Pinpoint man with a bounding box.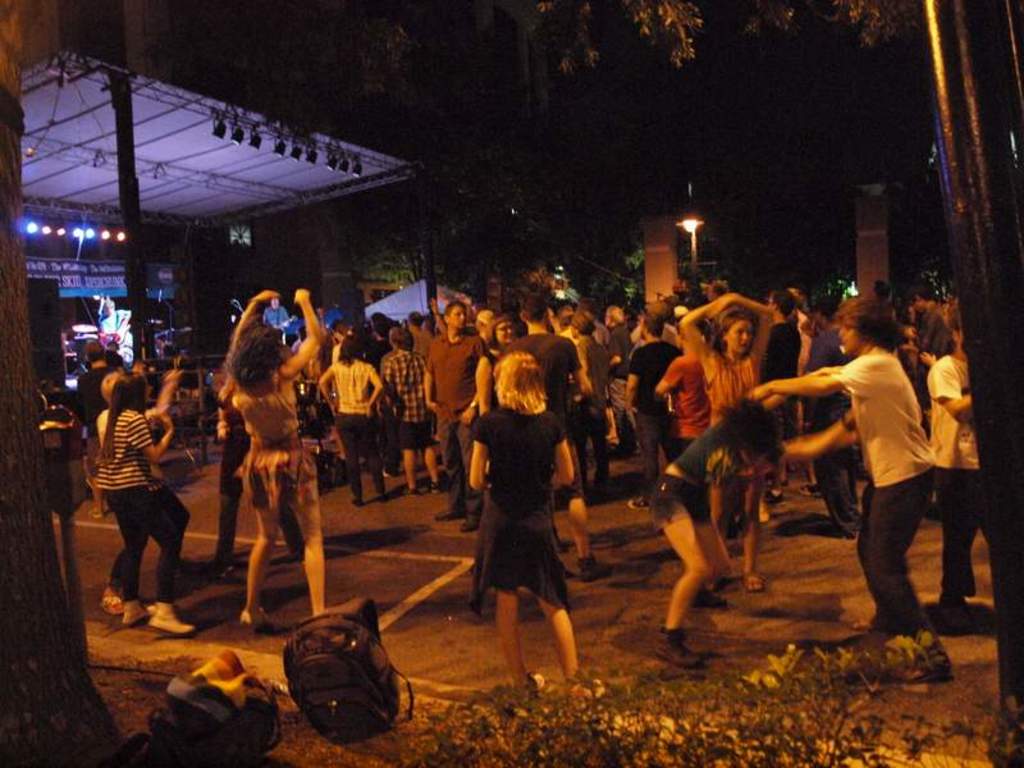
422, 303, 485, 535.
